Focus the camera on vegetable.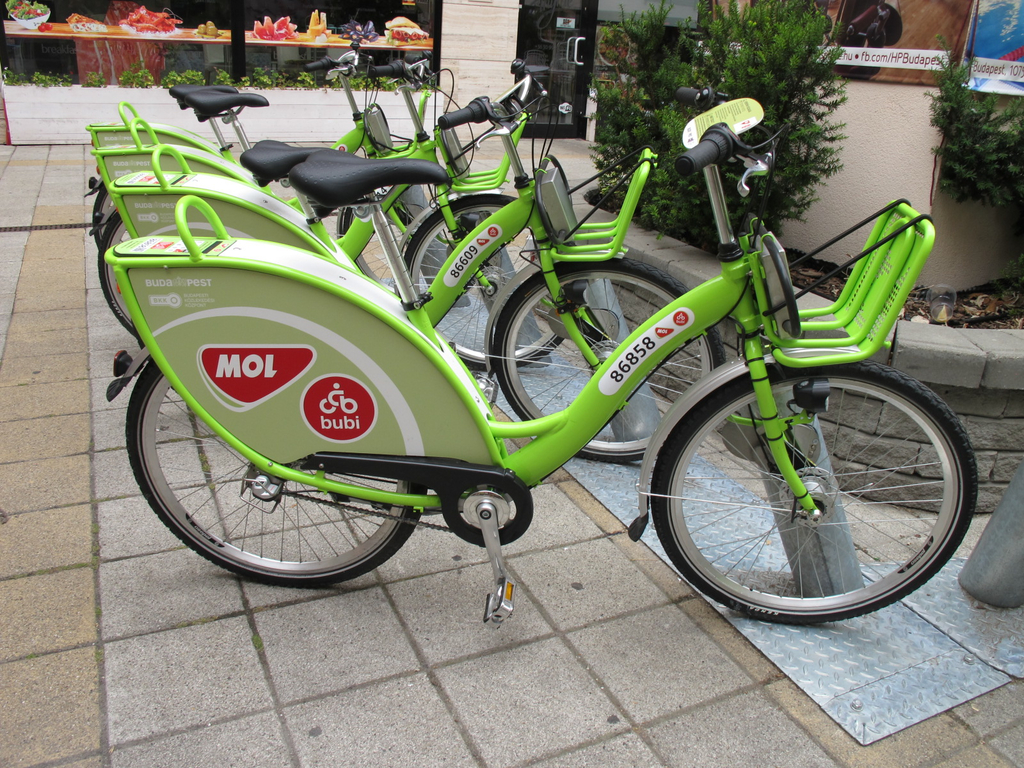
Focus region: [35,20,52,33].
